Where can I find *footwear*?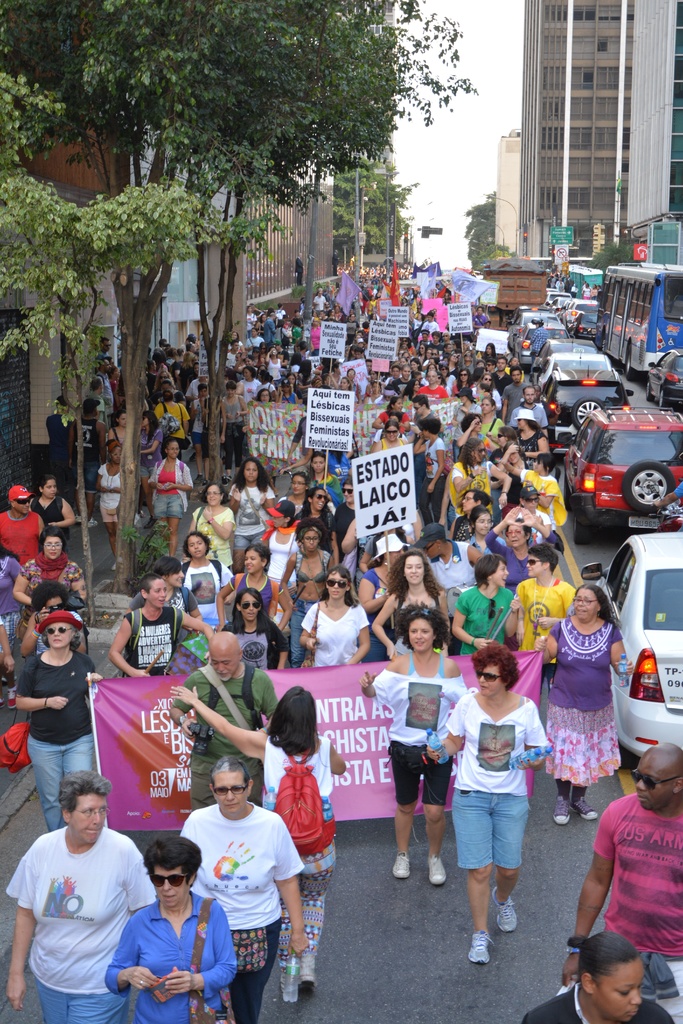
You can find it at l=573, t=805, r=599, b=821.
